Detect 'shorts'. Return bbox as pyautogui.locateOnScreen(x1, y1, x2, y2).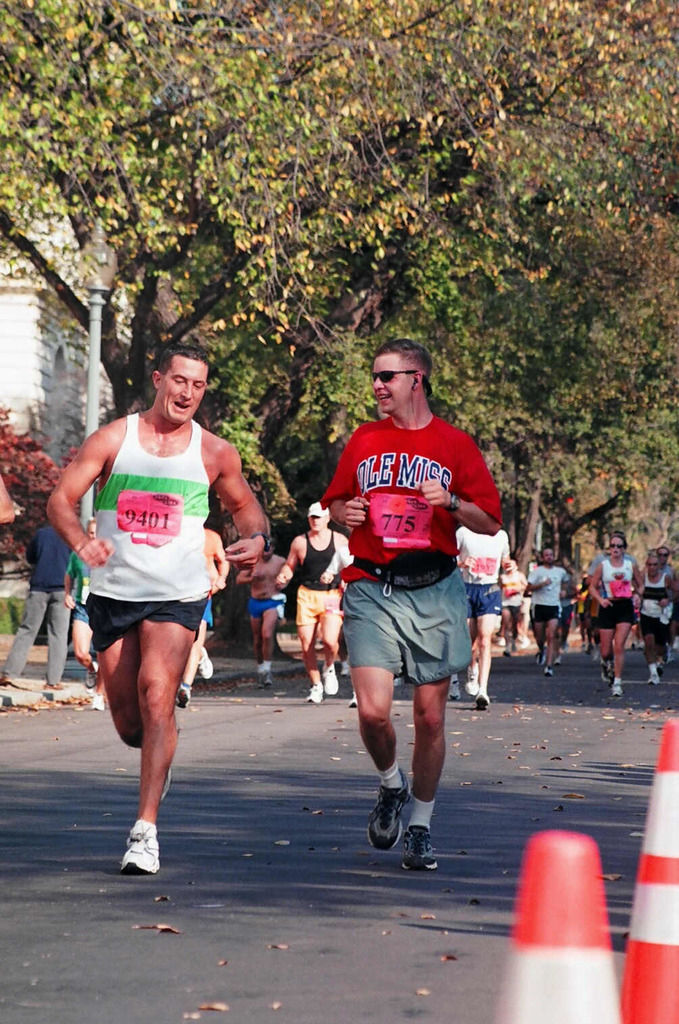
pyautogui.locateOnScreen(298, 585, 335, 646).
